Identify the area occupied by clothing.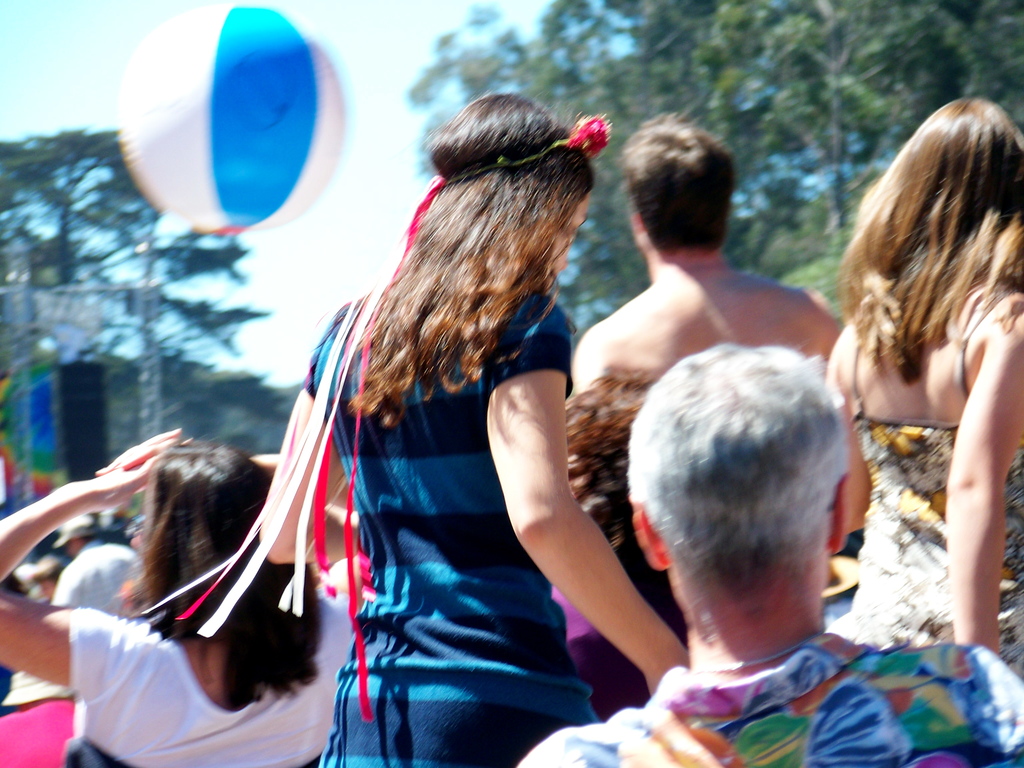
Area: (849,283,1022,677).
